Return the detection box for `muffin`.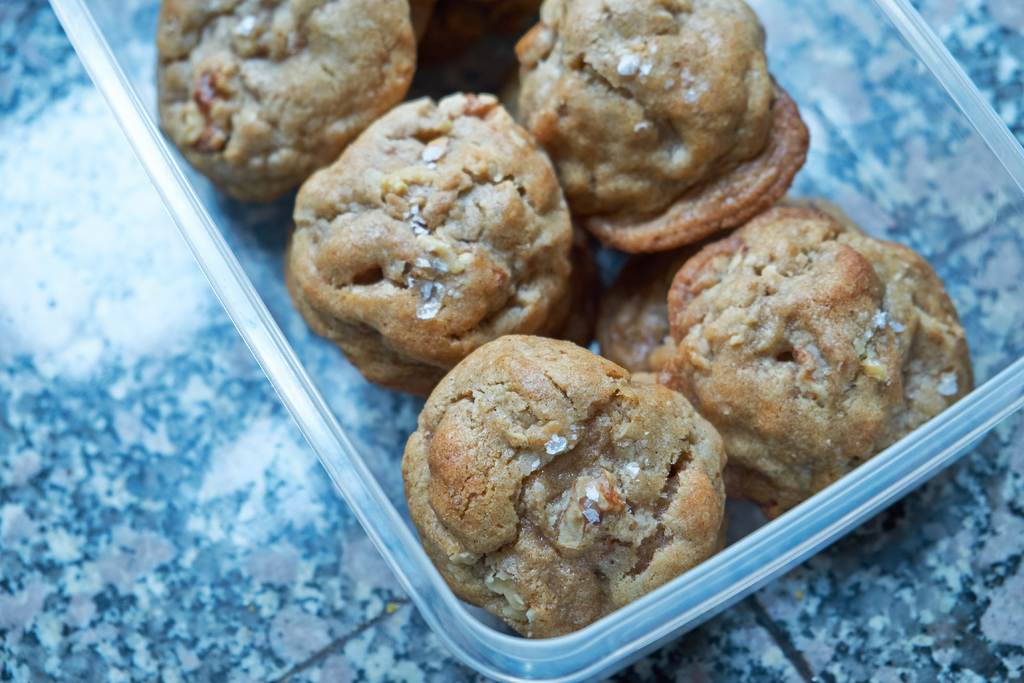
(left=396, top=331, right=725, bottom=648).
